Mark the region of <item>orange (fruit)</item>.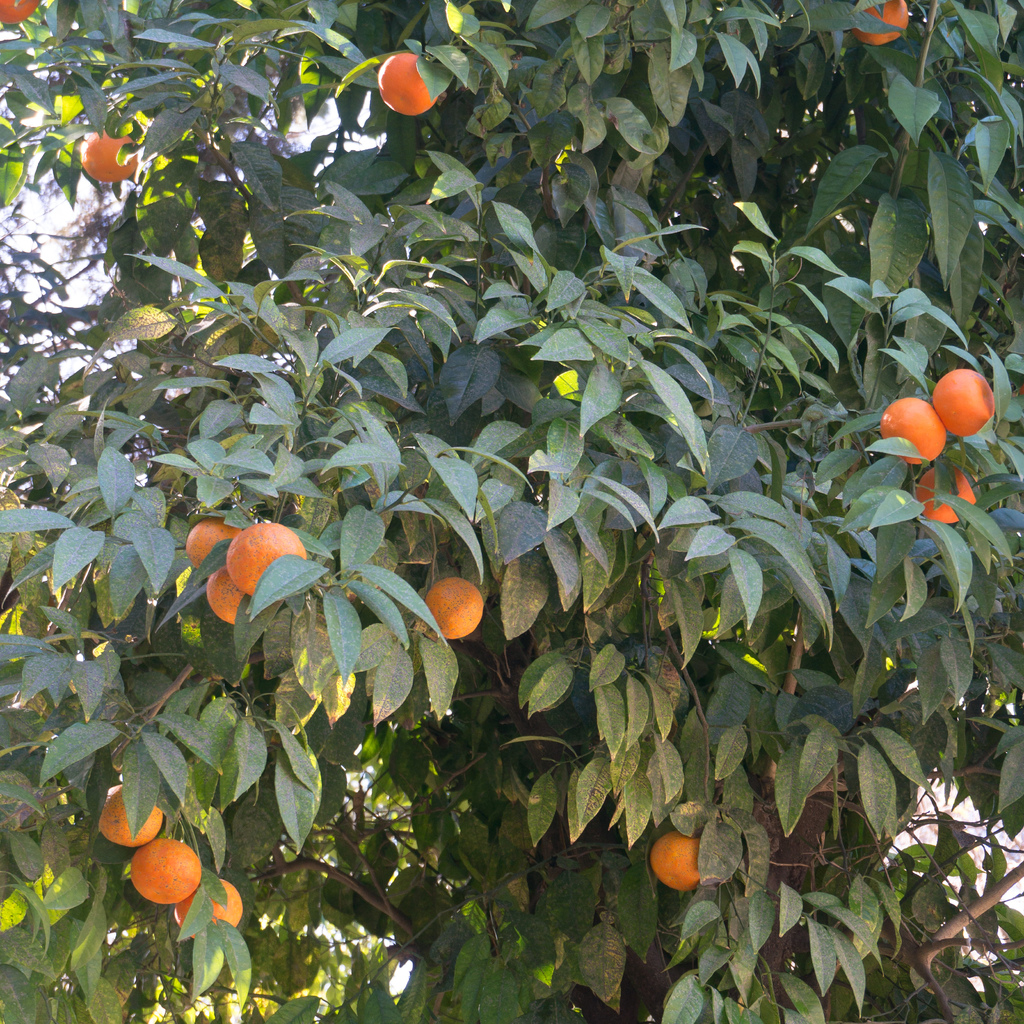
Region: 186 526 221 556.
